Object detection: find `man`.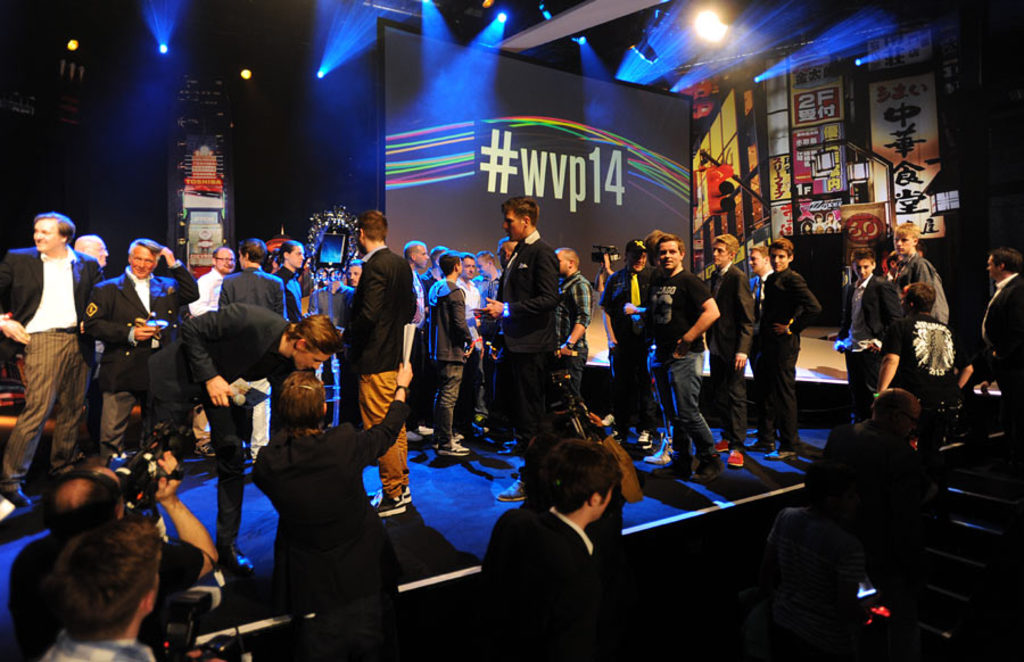
968/245/1023/472.
